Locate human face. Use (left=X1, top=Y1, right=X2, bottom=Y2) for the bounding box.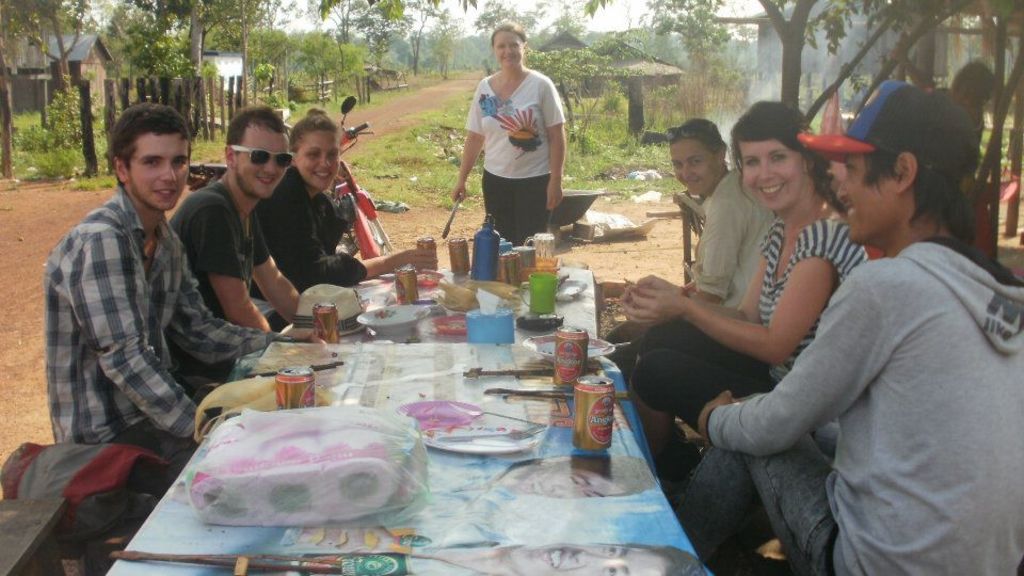
(left=492, top=29, right=521, bottom=70).
